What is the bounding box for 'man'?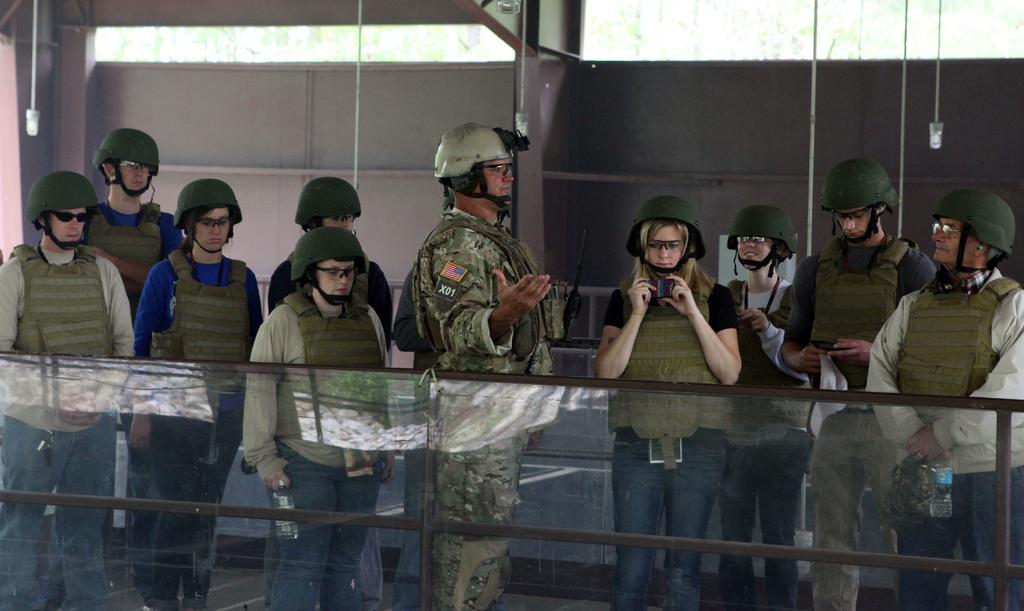
{"x1": 13, "y1": 173, "x2": 135, "y2": 369}.
